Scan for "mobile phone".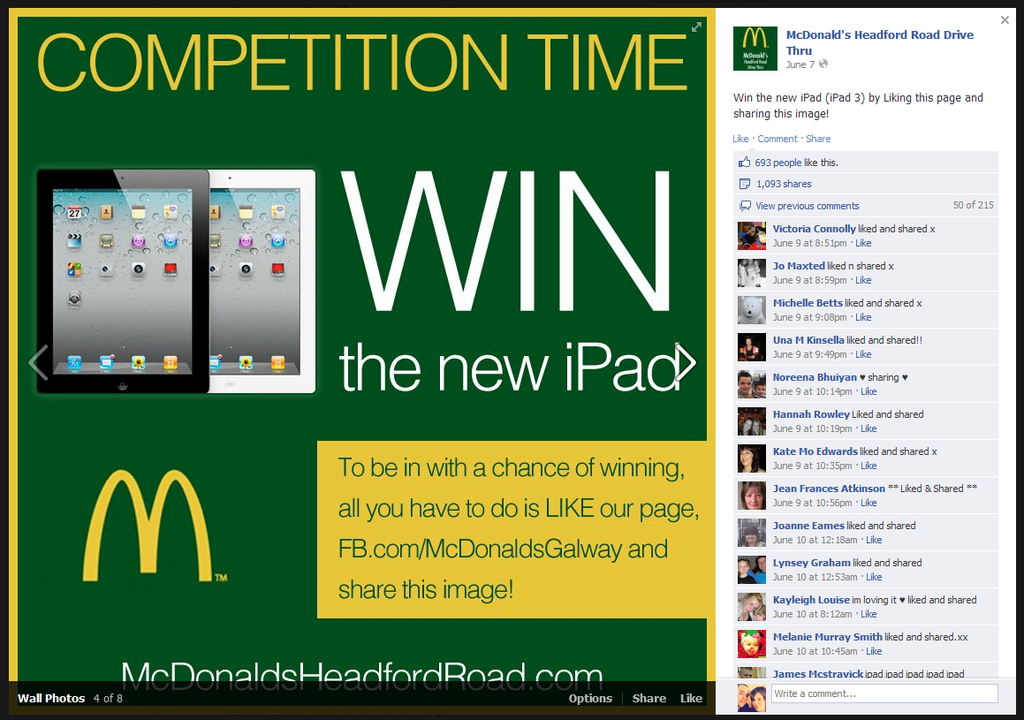
Scan result: bbox(38, 167, 216, 396).
